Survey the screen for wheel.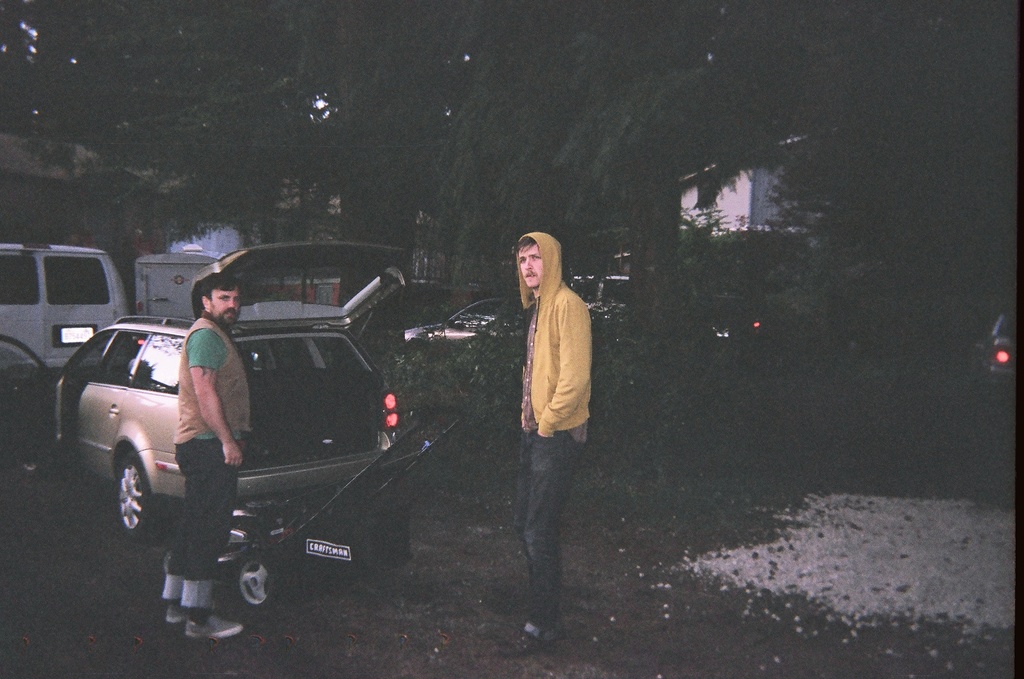
Survey found: box=[90, 453, 145, 545].
